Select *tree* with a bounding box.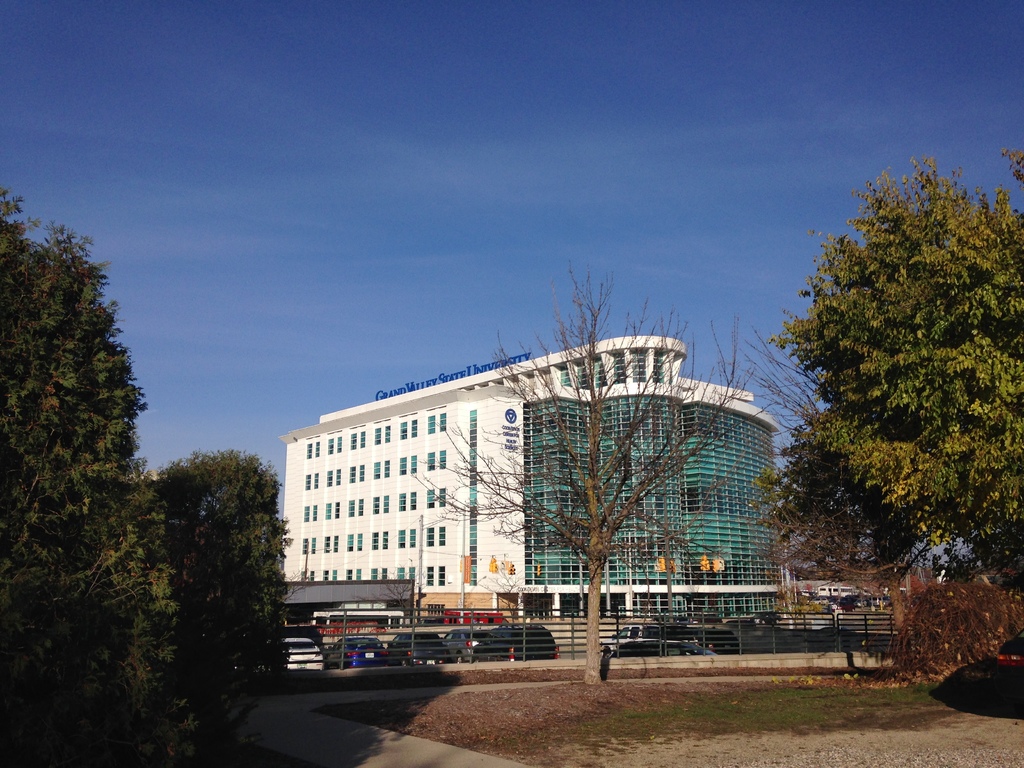
(143, 437, 283, 767).
